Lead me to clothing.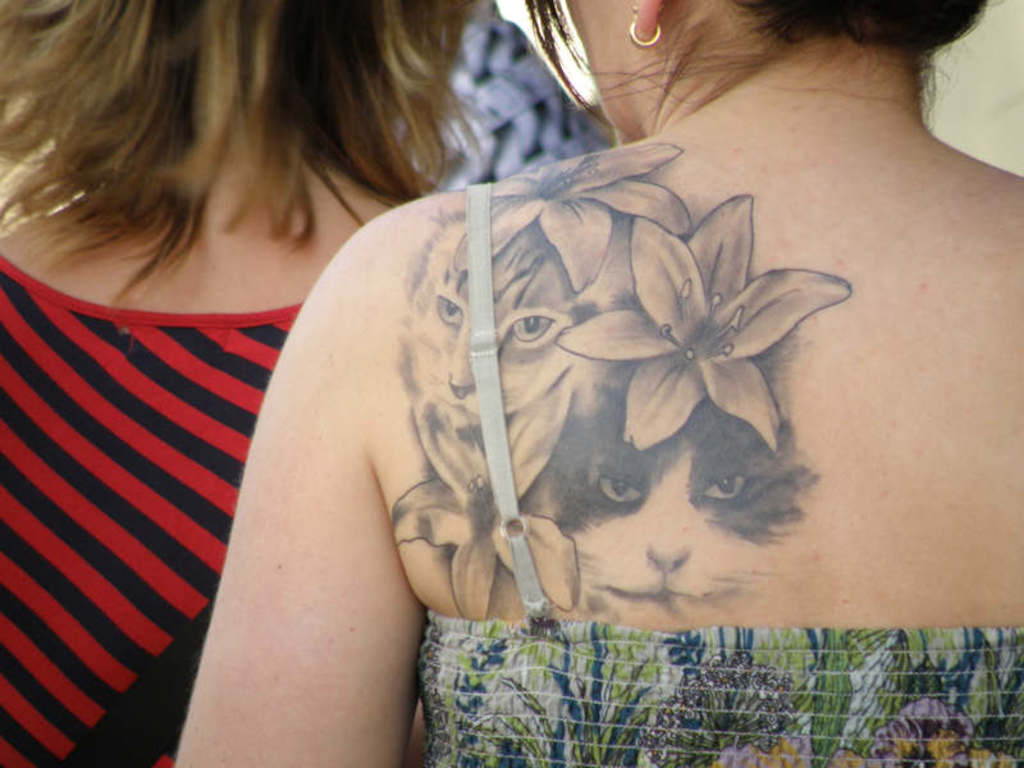
Lead to bbox=[413, 182, 1023, 767].
